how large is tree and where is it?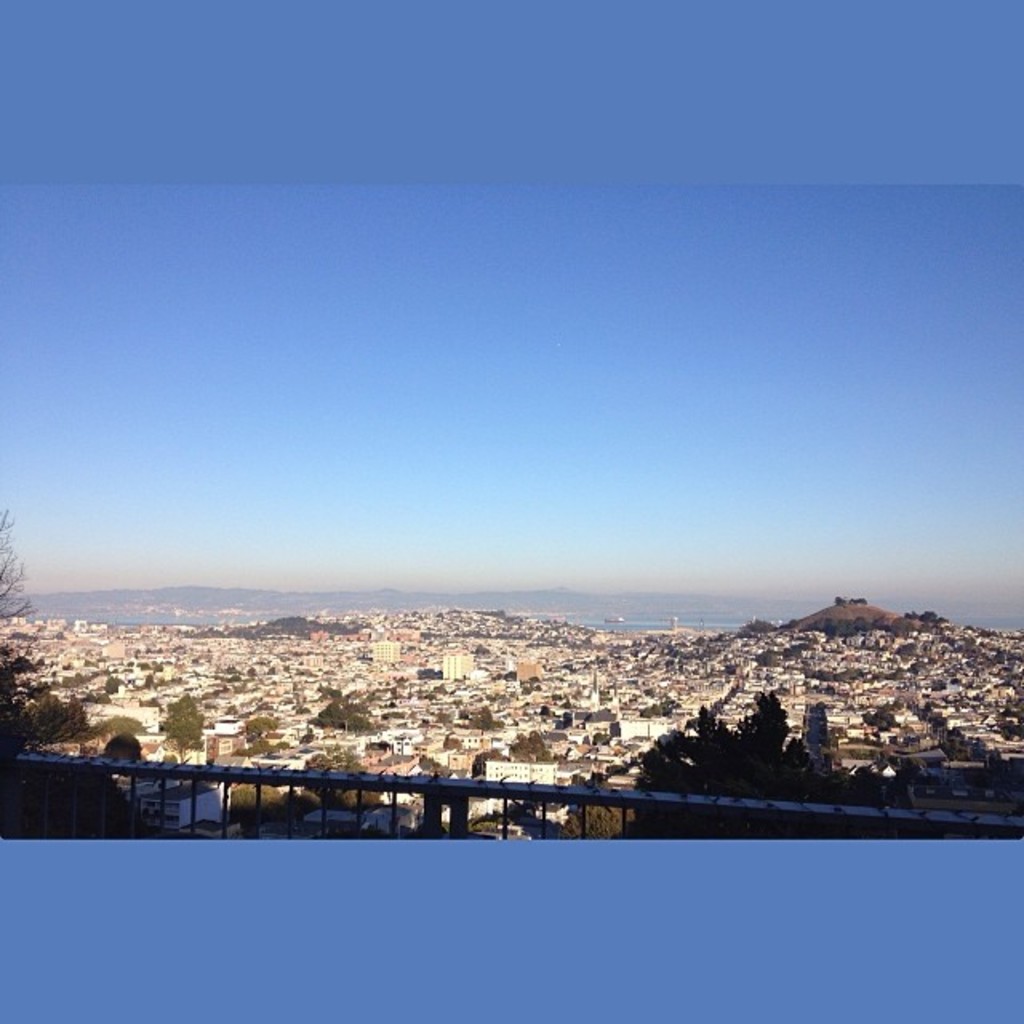
Bounding box: bbox(229, 787, 264, 840).
